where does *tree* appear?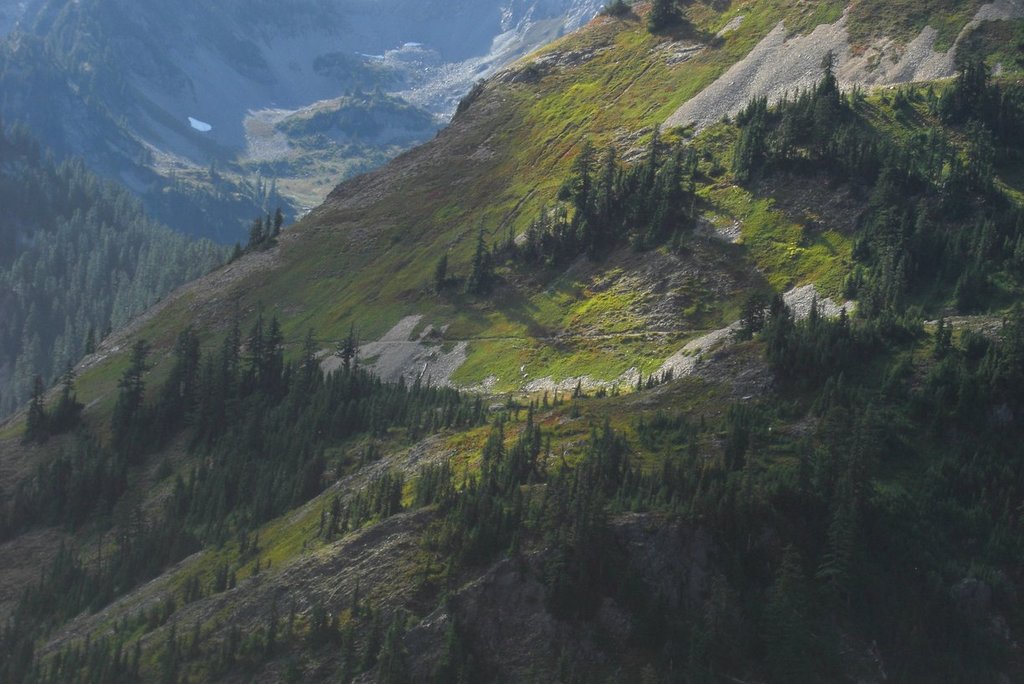
Appears at pyautogui.locateOnScreen(724, 81, 763, 183).
